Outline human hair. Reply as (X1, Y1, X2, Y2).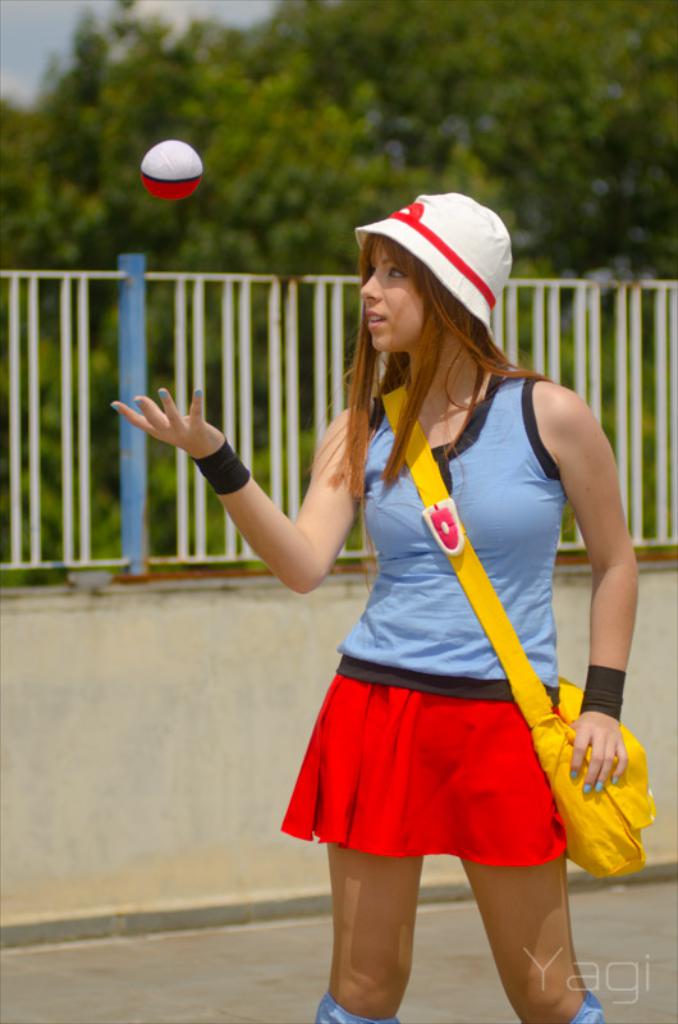
(336, 210, 532, 472).
